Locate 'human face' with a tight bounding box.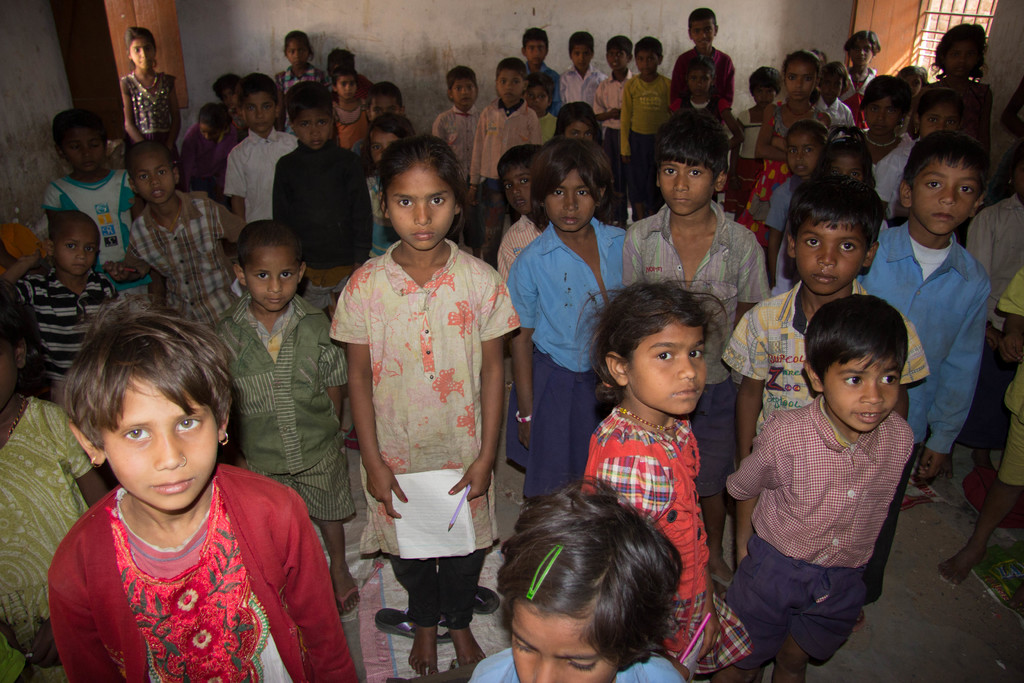
BBox(822, 353, 905, 434).
